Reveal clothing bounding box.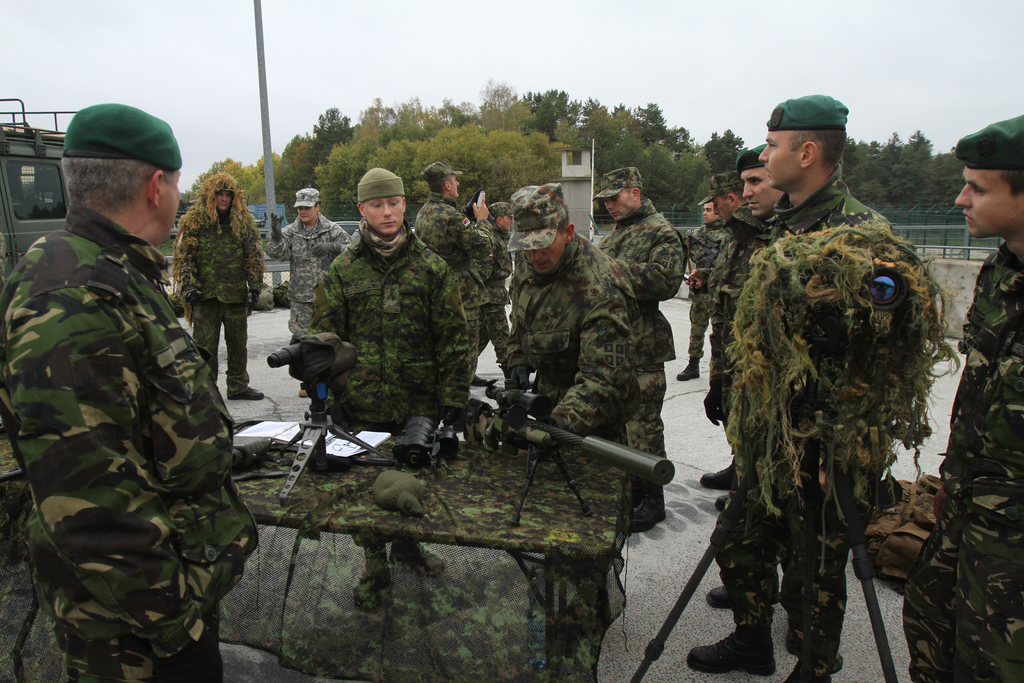
Revealed: (x1=417, y1=192, x2=493, y2=390).
